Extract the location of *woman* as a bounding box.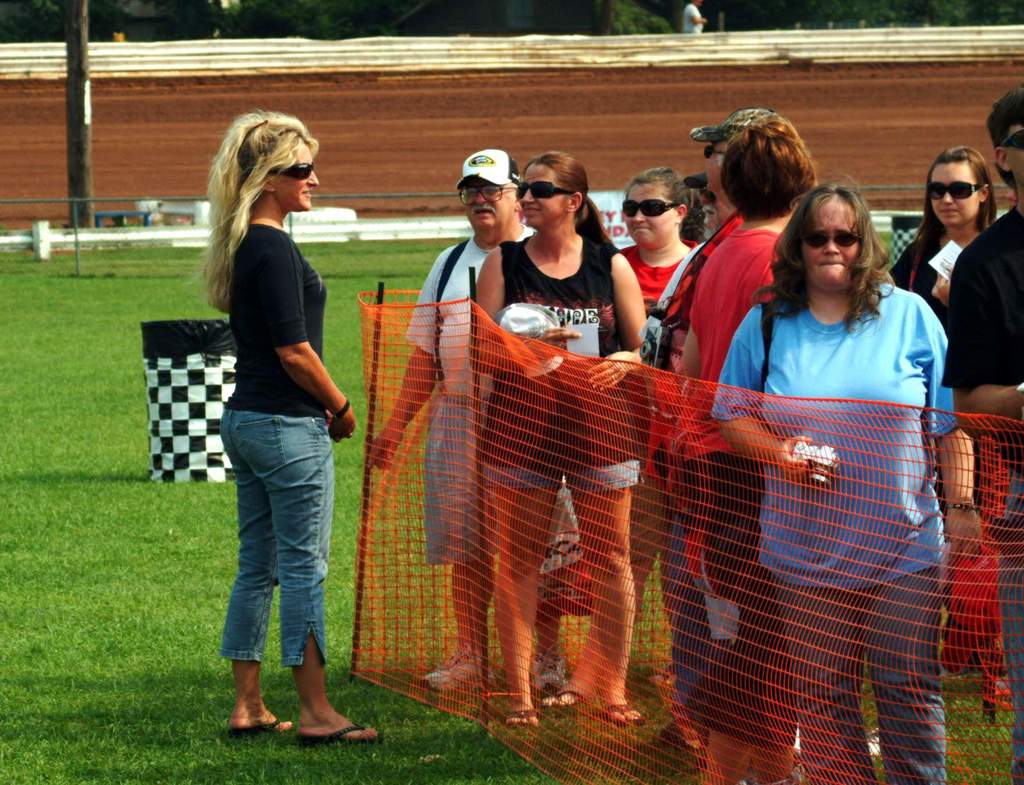
<region>467, 152, 644, 724</region>.
